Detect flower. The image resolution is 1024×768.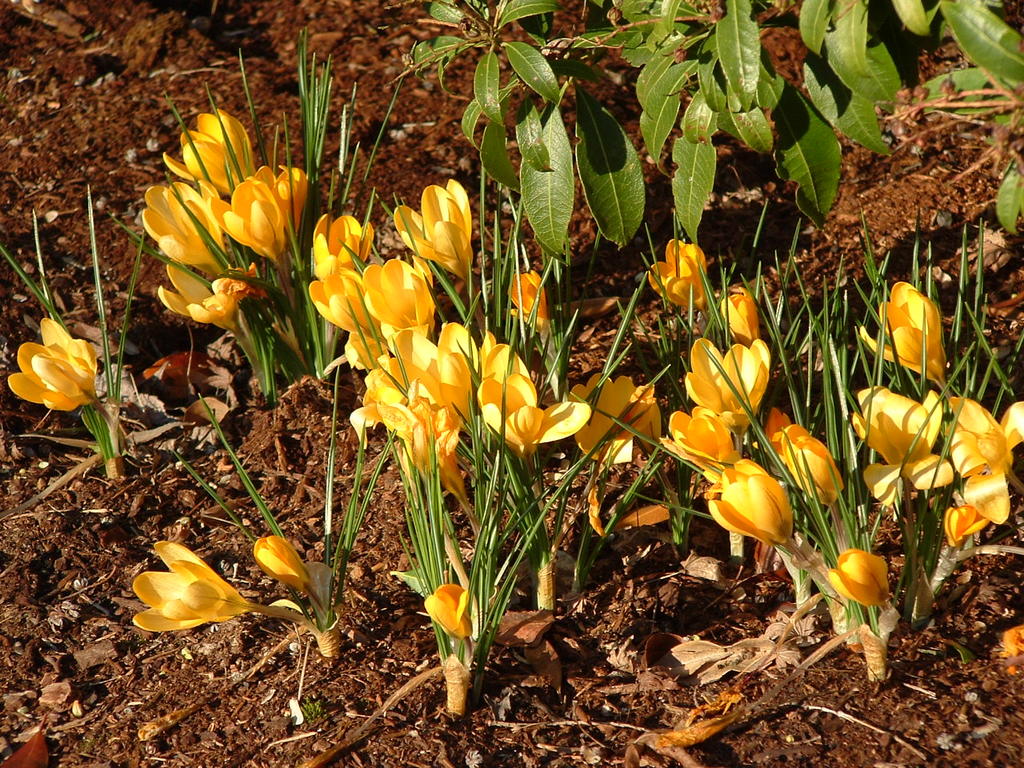
select_region(767, 409, 791, 459).
